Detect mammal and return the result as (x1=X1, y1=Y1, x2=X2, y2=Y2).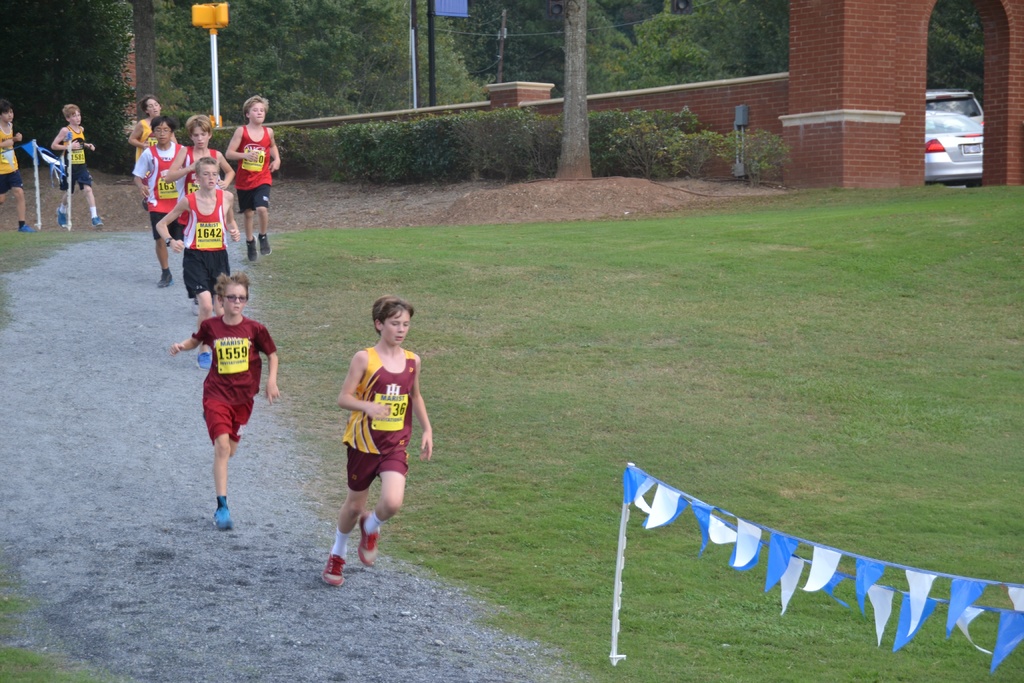
(x1=161, y1=278, x2=275, y2=497).
